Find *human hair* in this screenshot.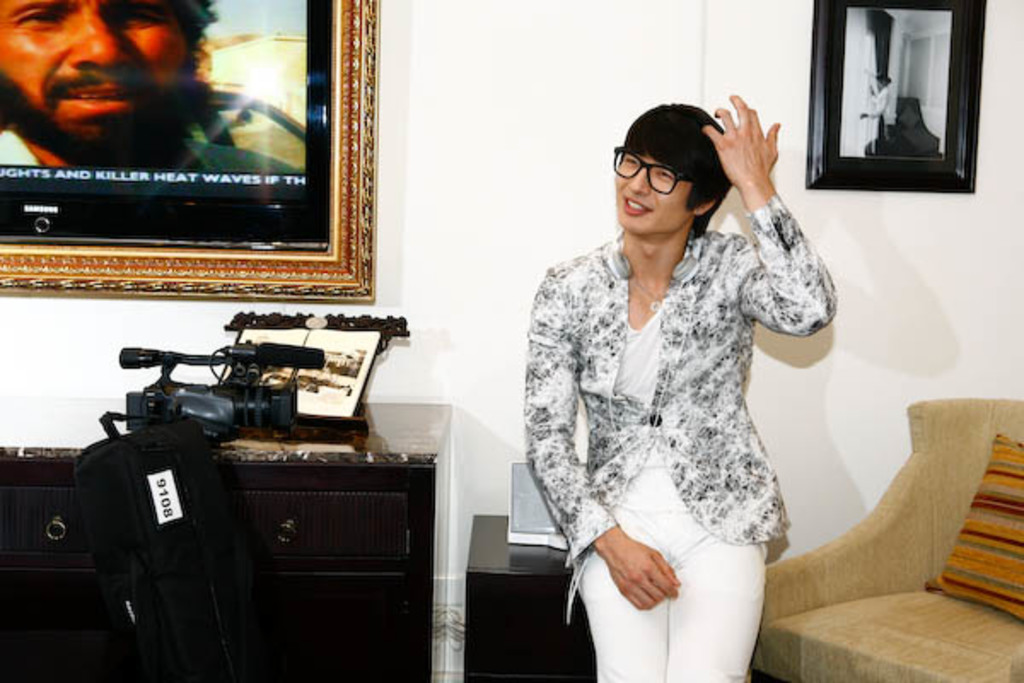
The bounding box for *human hair* is (616, 102, 744, 249).
